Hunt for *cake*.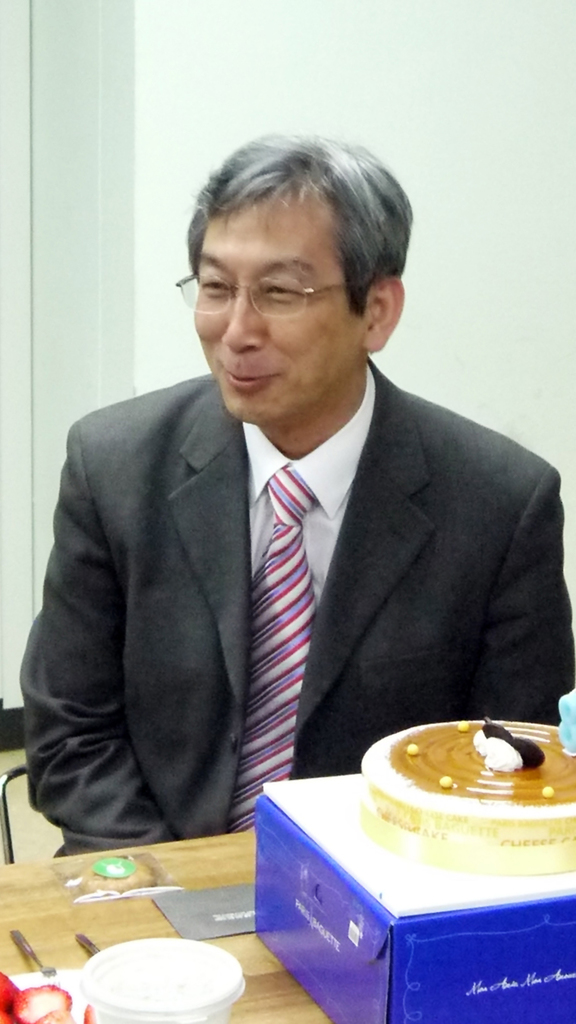
Hunted down at 361 717 575 877.
